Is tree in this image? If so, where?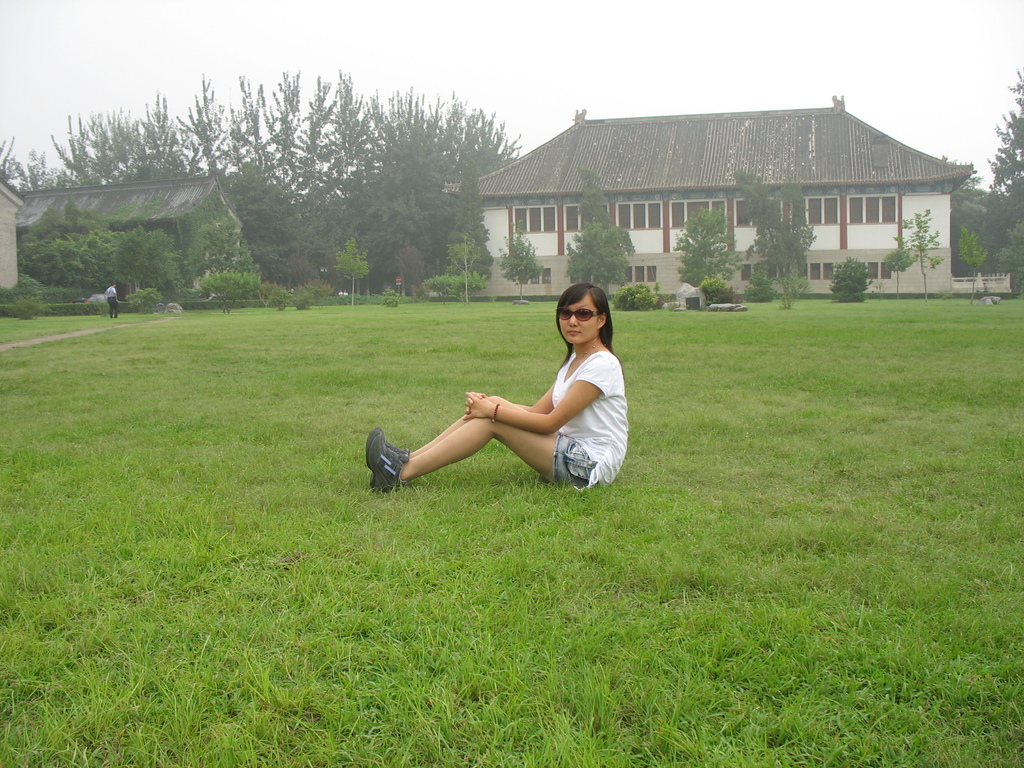
Yes, at <box>563,166,636,301</box>.
